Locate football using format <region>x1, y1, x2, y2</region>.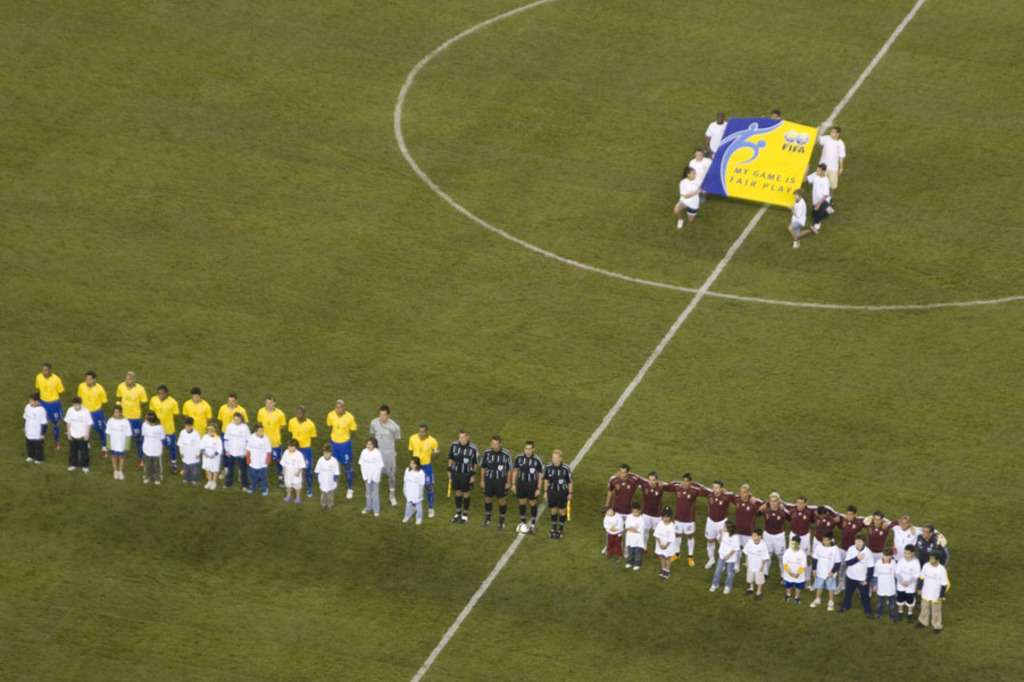
<region>517, 521, 531, 534</region>.
